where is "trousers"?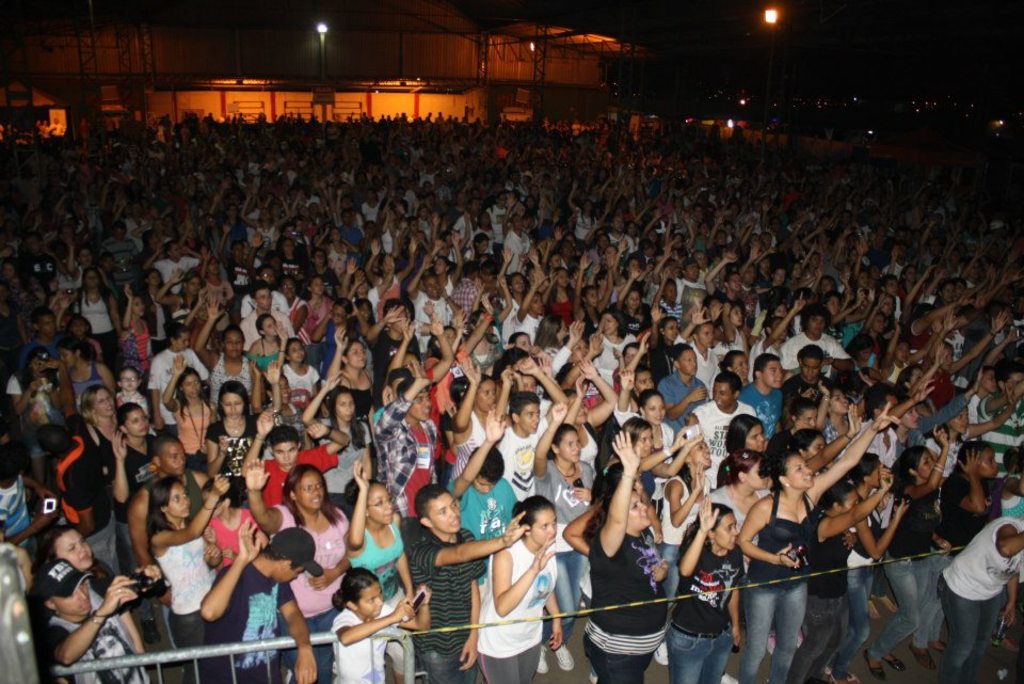
Rect(865, 555, 939, 661).
